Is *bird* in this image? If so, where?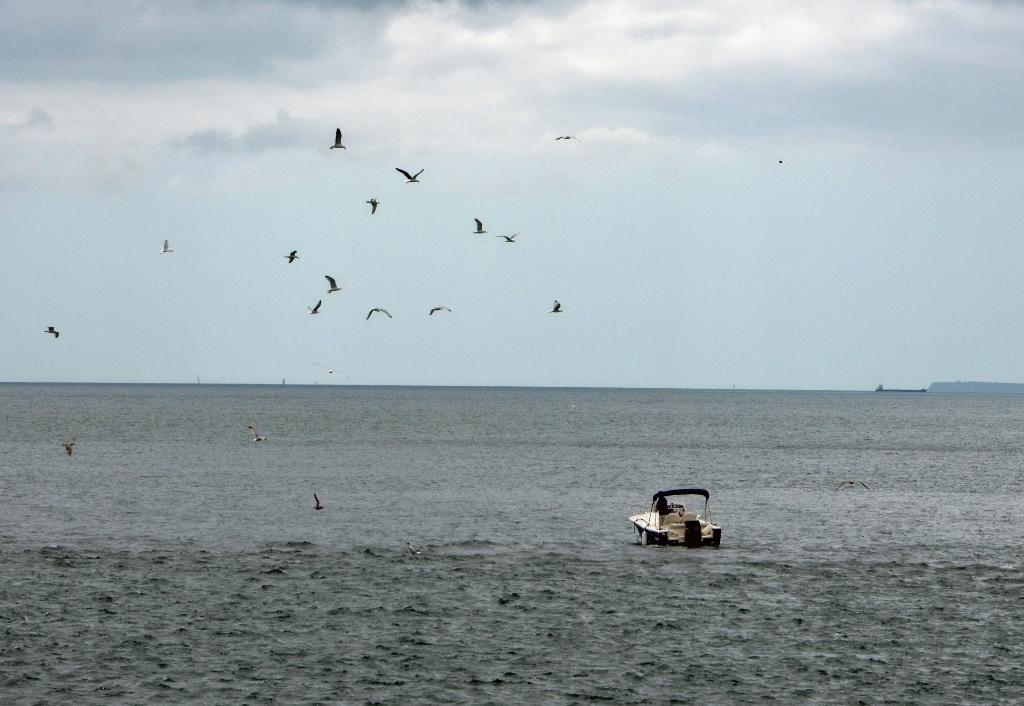
Yes, at crop(158, 236, 177, 256).
